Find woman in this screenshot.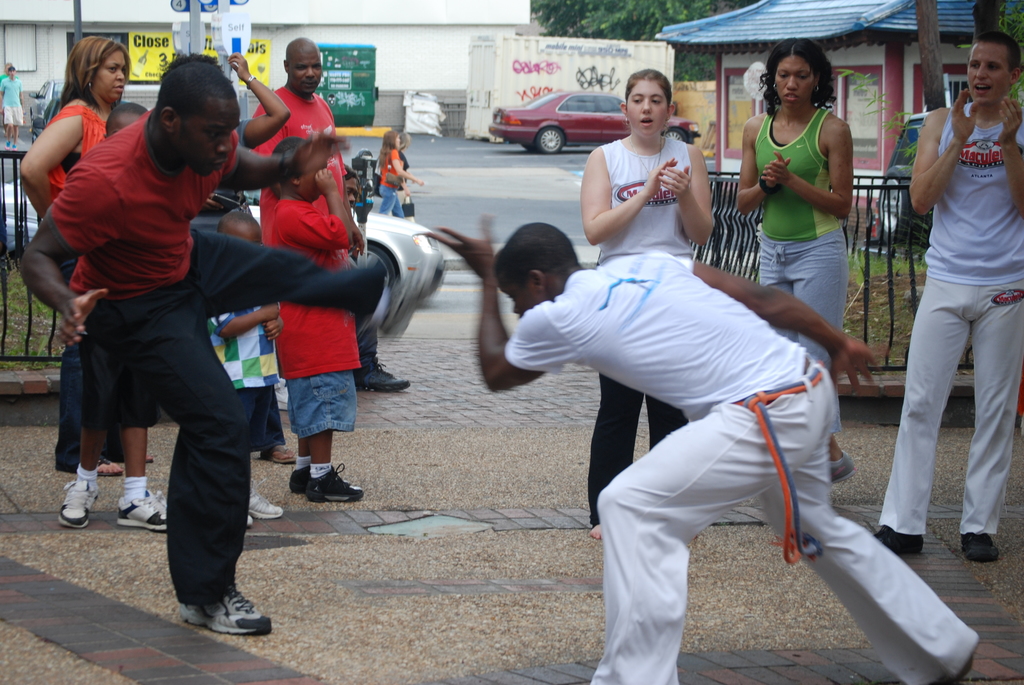
The bounding box for woman is select_region(396, 133, 412, 209).
